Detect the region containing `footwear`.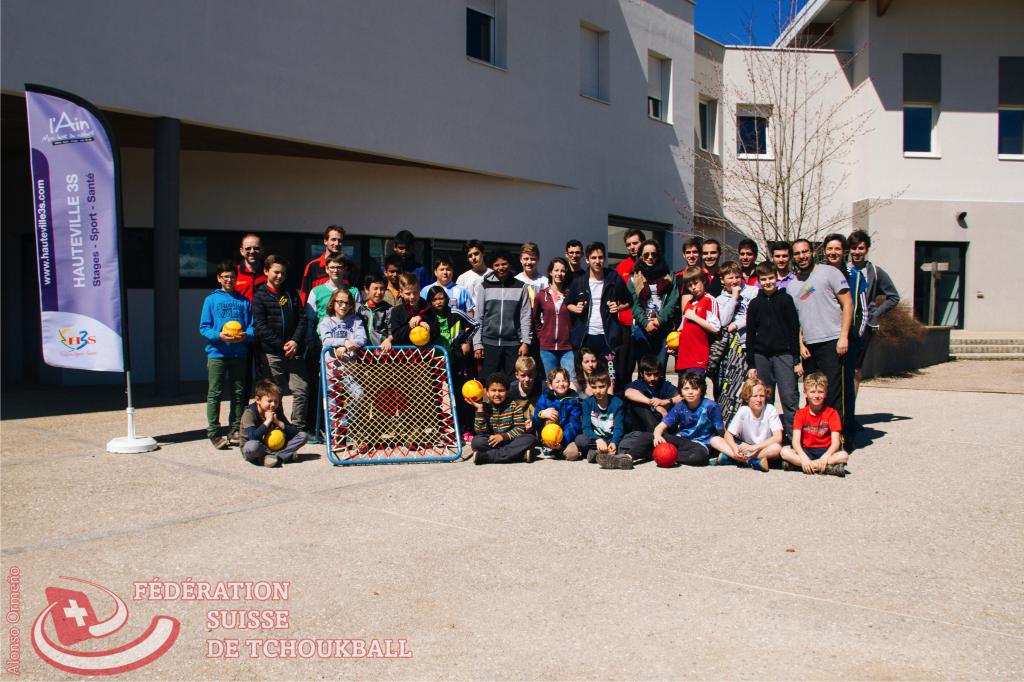
<bbox>522, 448, 531, 461</bbox>.
